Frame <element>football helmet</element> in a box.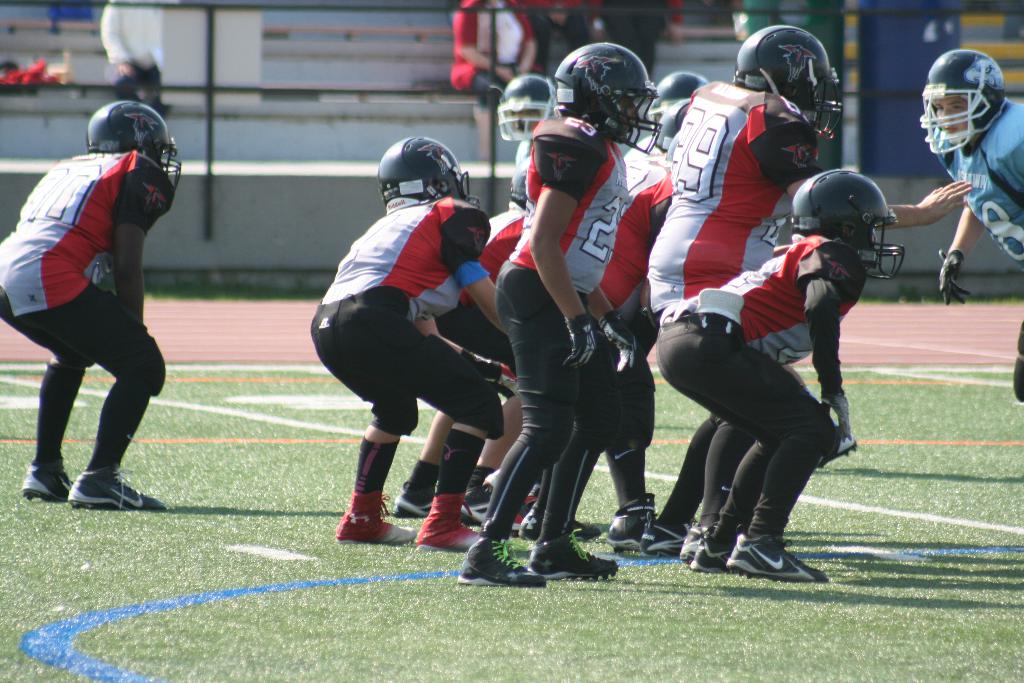
locate(790, 170, 908, 280).
